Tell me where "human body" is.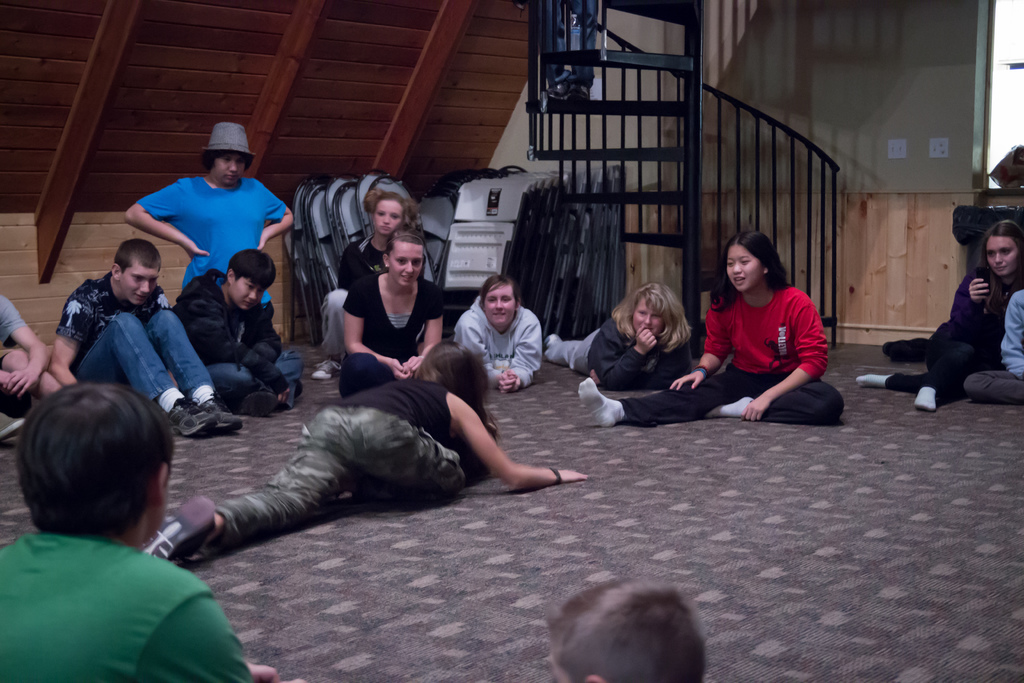
"human body" is at x1=316, y1=194, x2=422, y2=386.
